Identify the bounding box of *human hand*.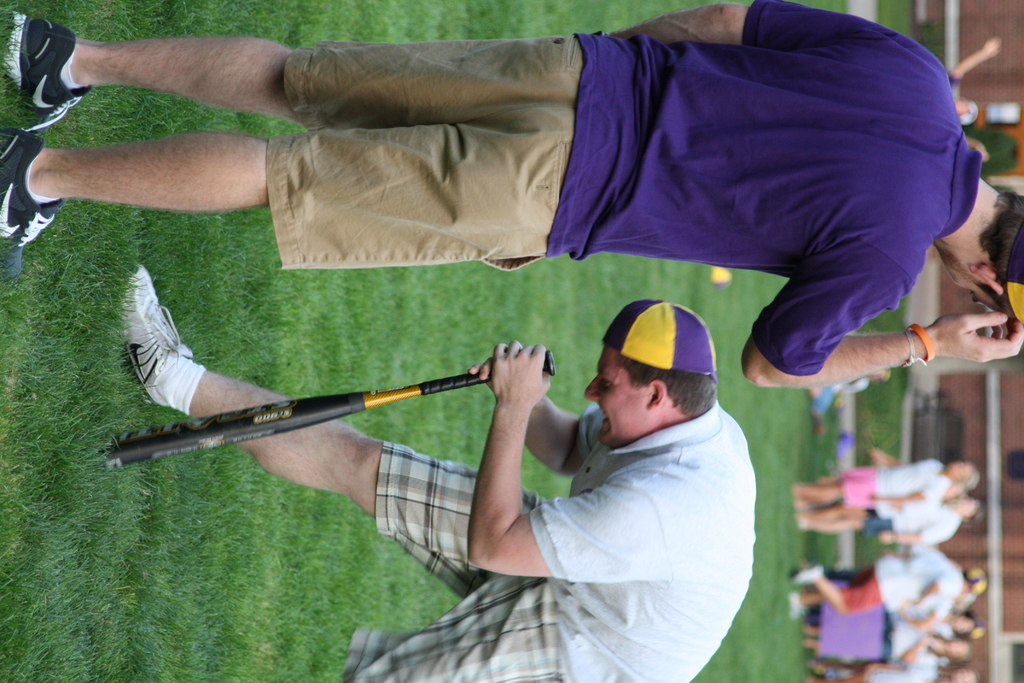
476/349/555/439.
